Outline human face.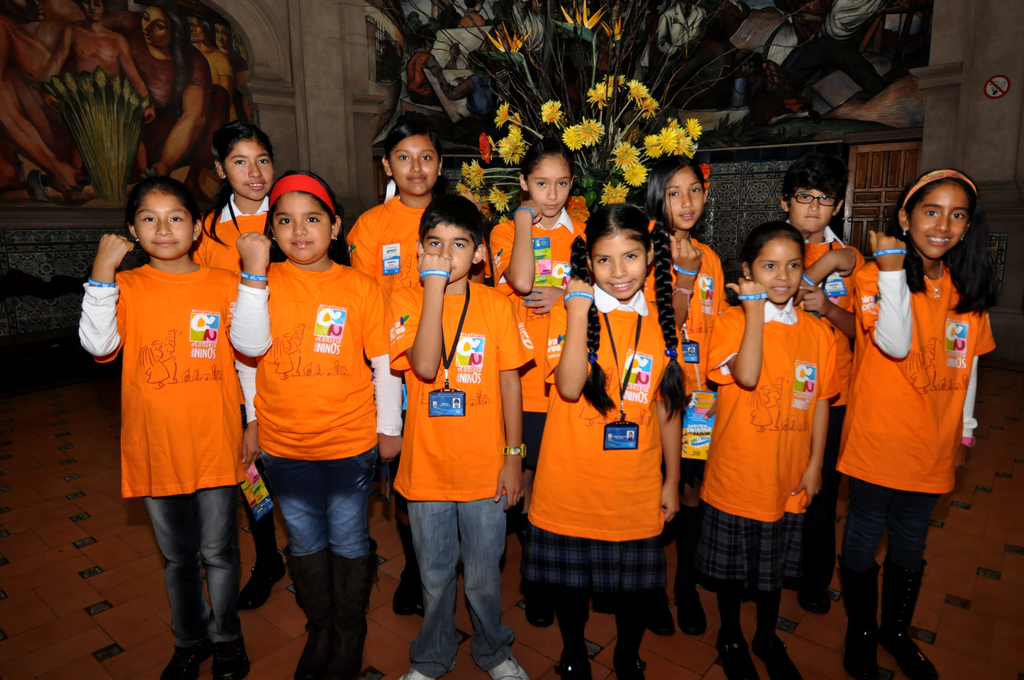
Outline: [788,186,831,232].
